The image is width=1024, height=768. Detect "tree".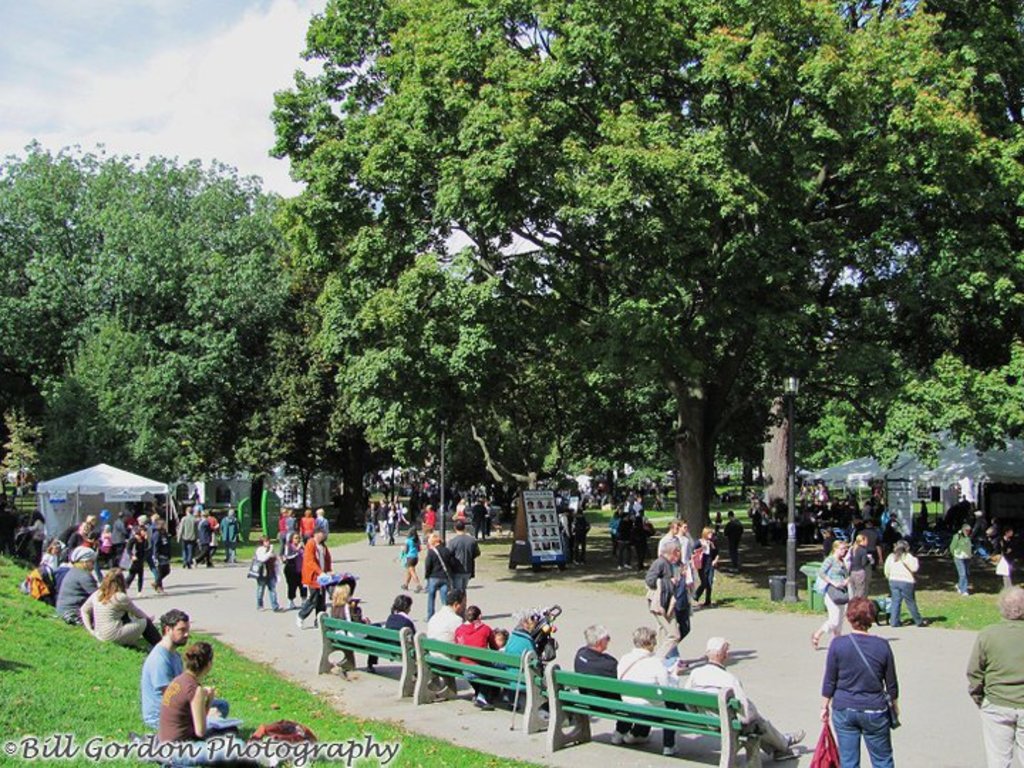
Detection: [left=794, top=360, right=1023, bottom=508].
